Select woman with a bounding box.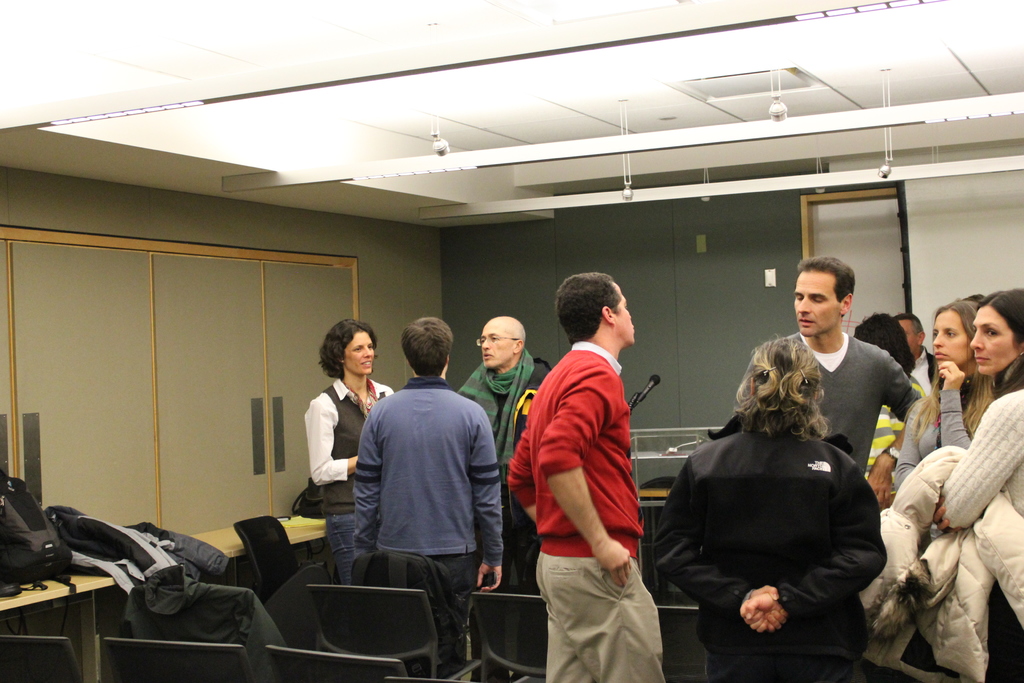
{"x1": 895, "y1": 296, "x2": 996, "y2": 540}.
